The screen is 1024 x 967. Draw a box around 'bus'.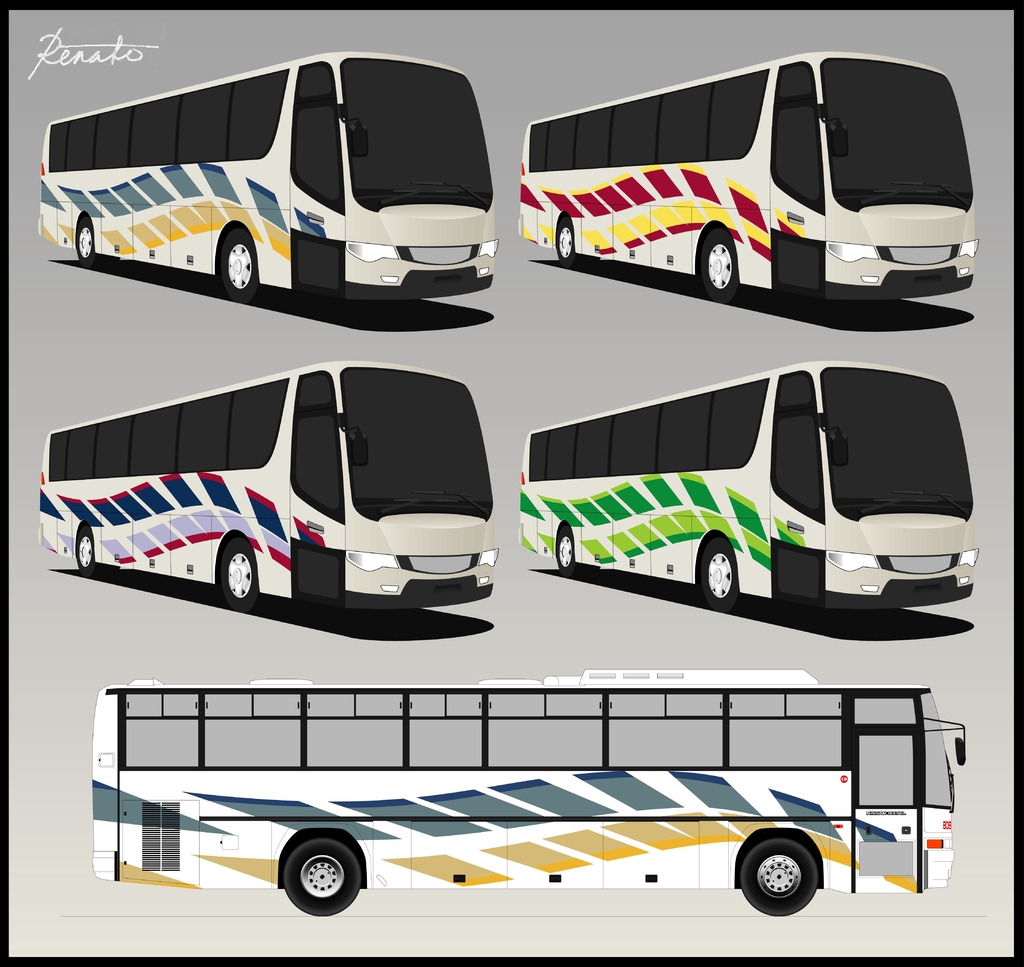
select_region(515, 50, 984, 303).
